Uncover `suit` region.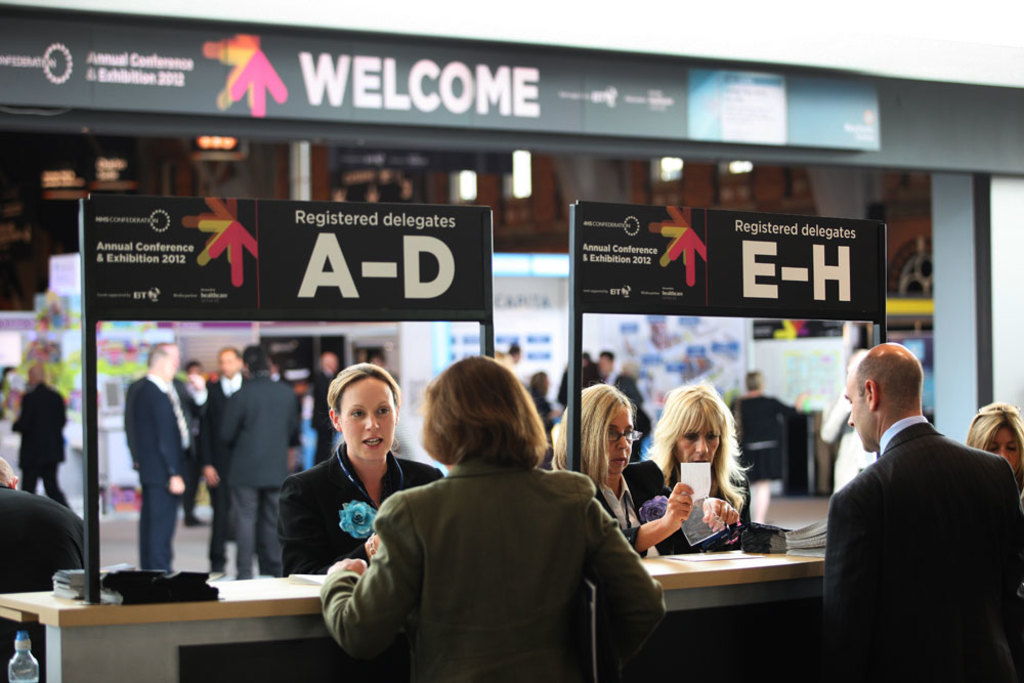
Uncovered: <region>308, 371, 338, 456</region>.
